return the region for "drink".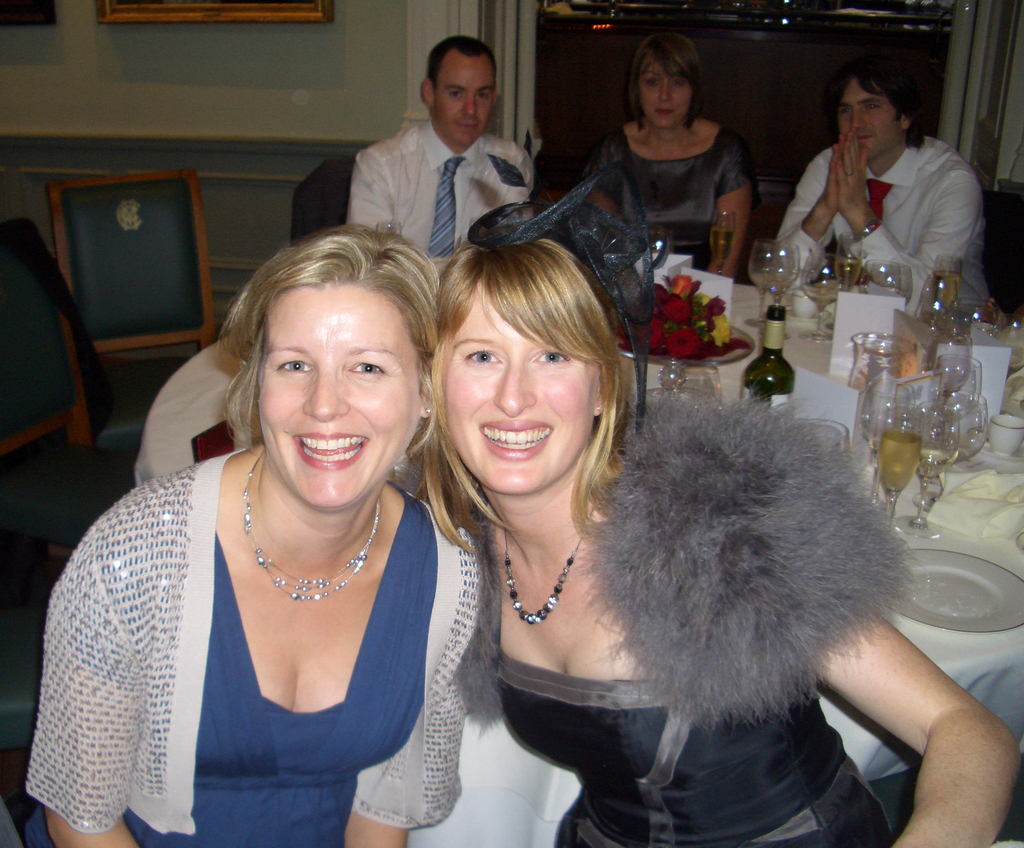
(880, 430, 925, 490).
